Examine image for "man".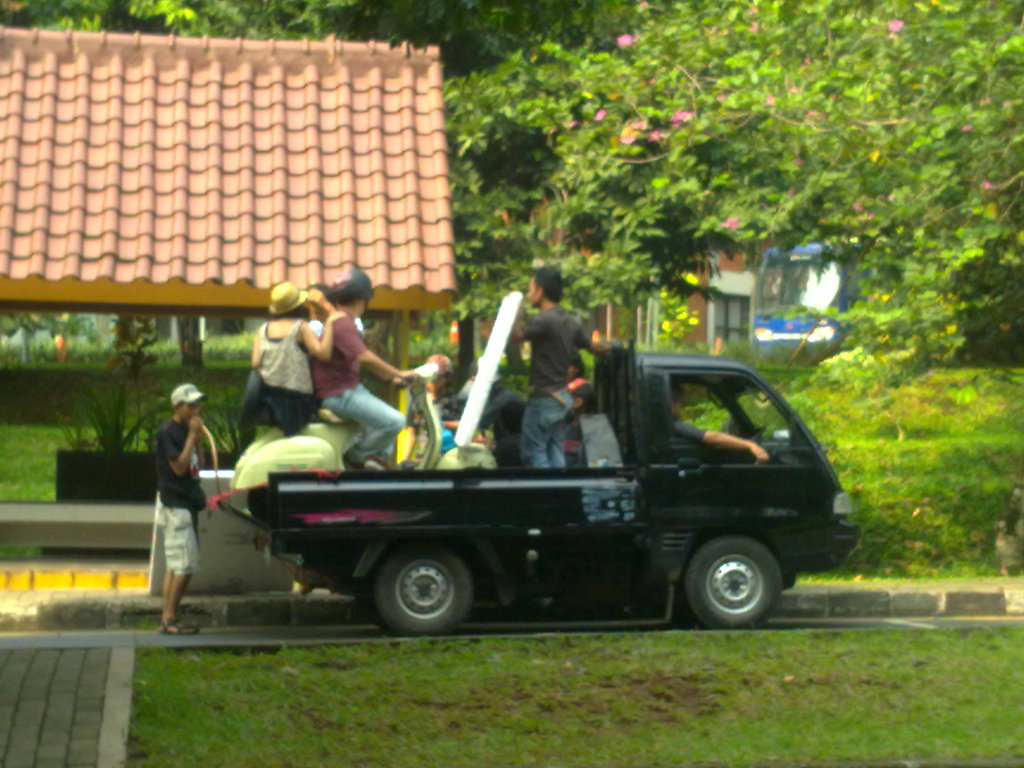
Examination result: (510,268,629,467).
